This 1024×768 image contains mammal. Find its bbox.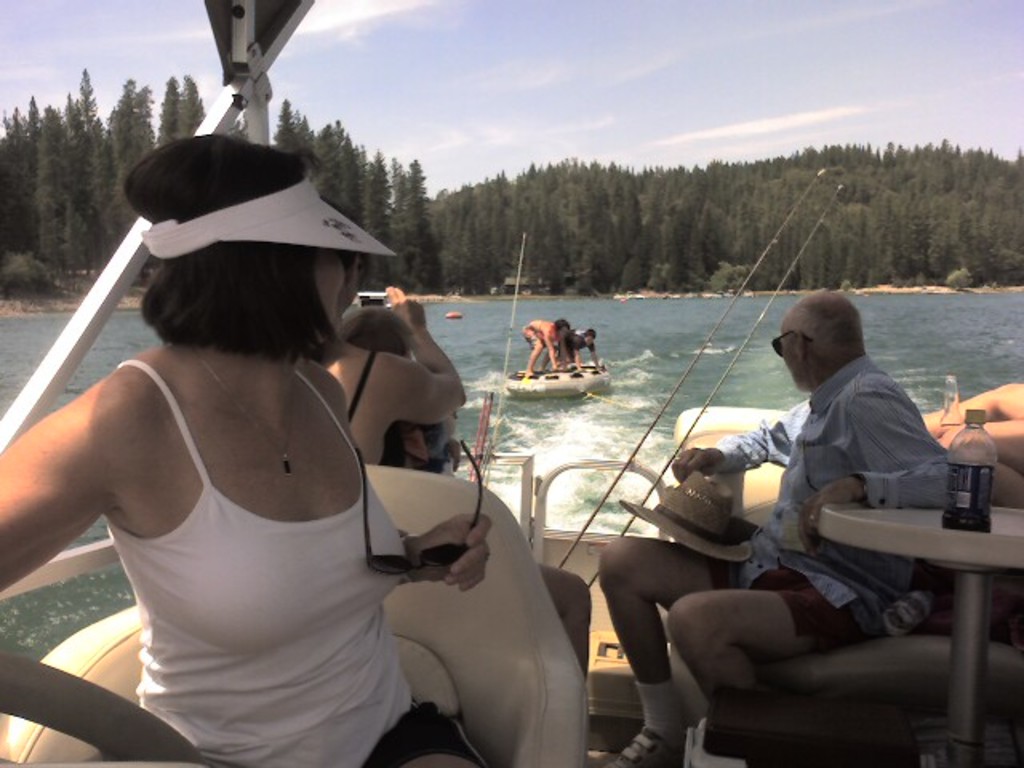
{"left": 606, "top": 347, "right": 965, "bottom": 718}.
